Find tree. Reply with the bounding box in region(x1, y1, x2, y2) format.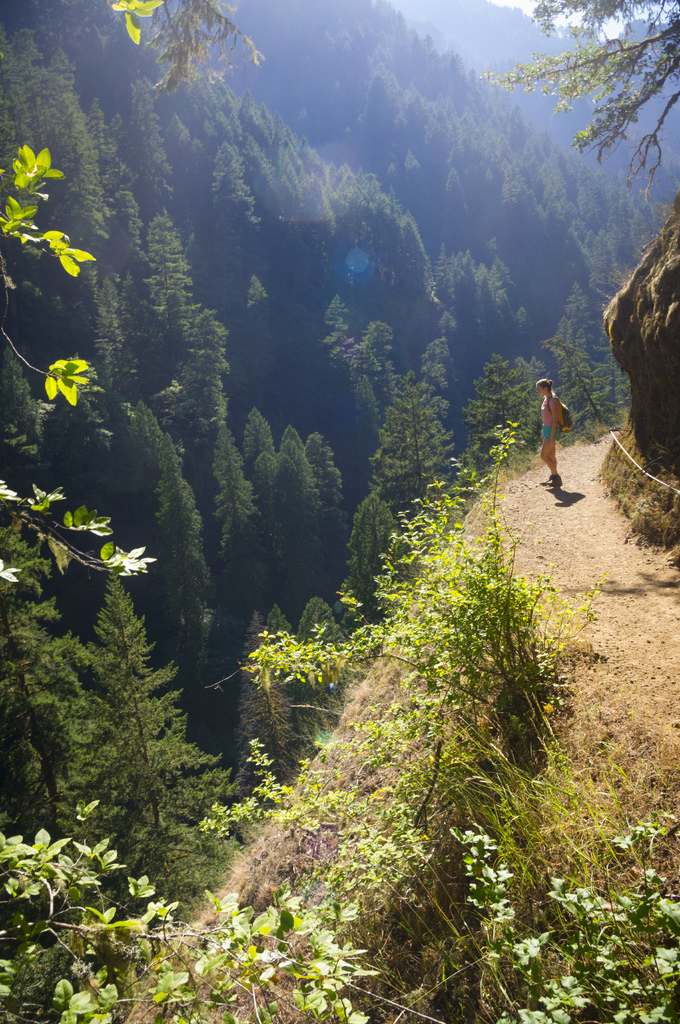
region(241, 408, 287, 467).
